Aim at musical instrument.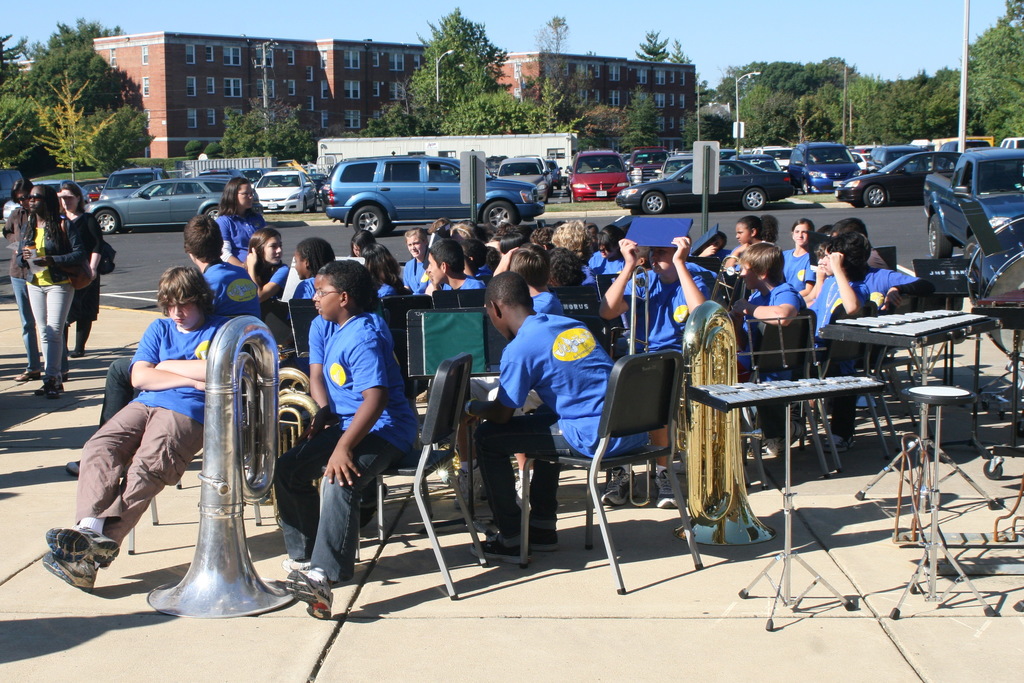
Aimed at region(269, 360, 321, 516).
